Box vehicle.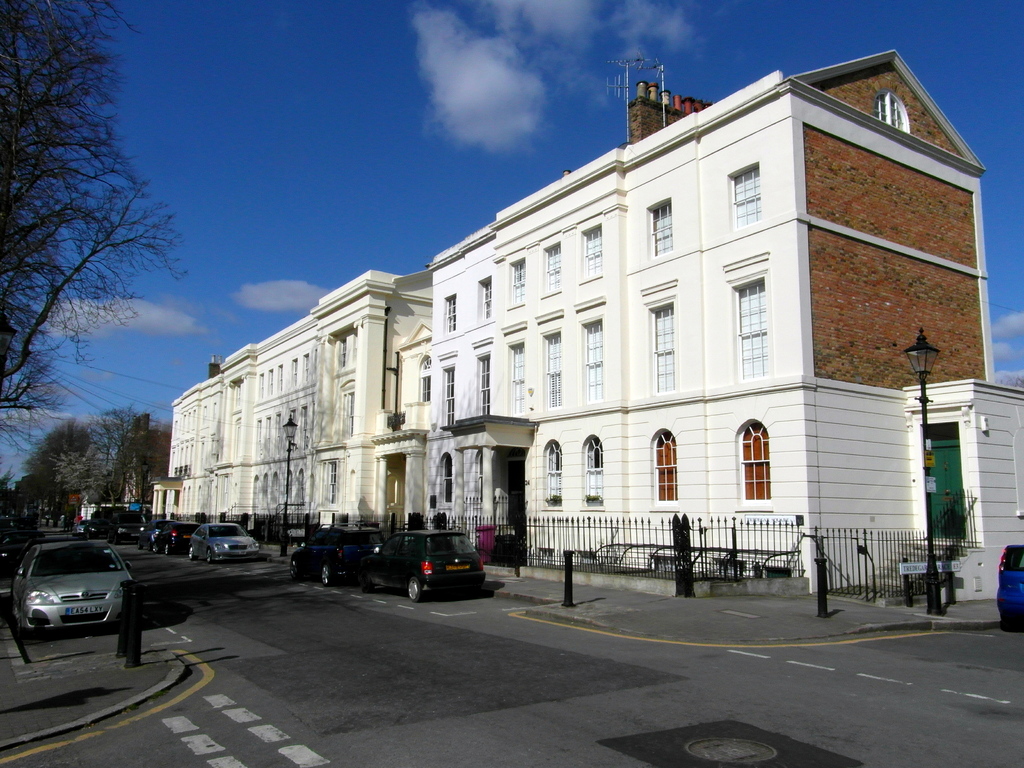
bbox(10, 540, 134, 630).
